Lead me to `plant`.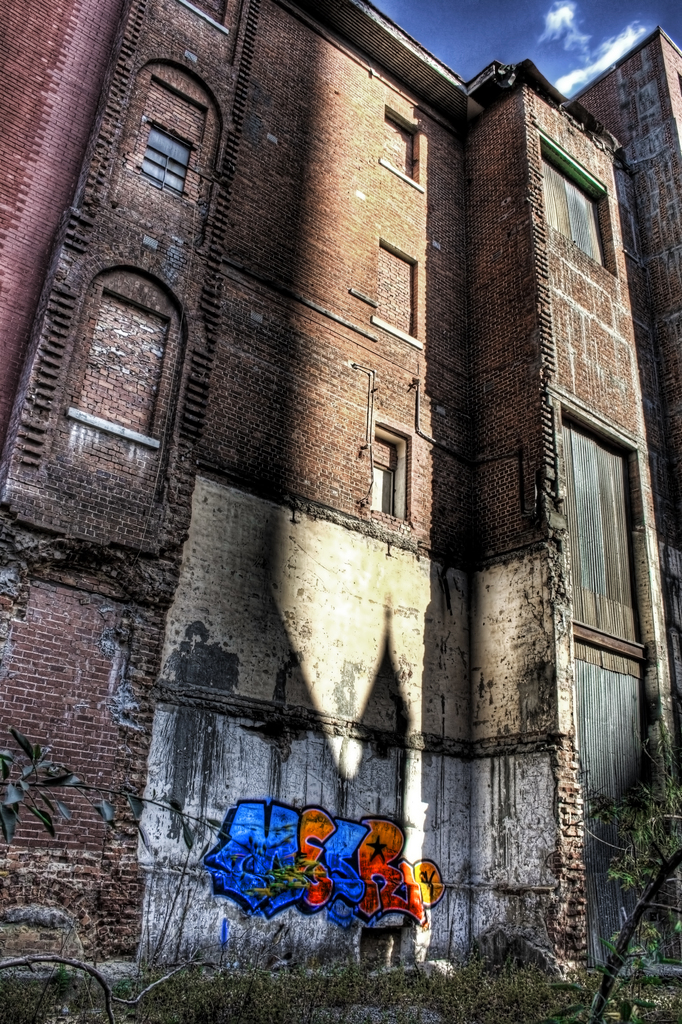
Lead to select_region(549, 701, 681, 1023).
